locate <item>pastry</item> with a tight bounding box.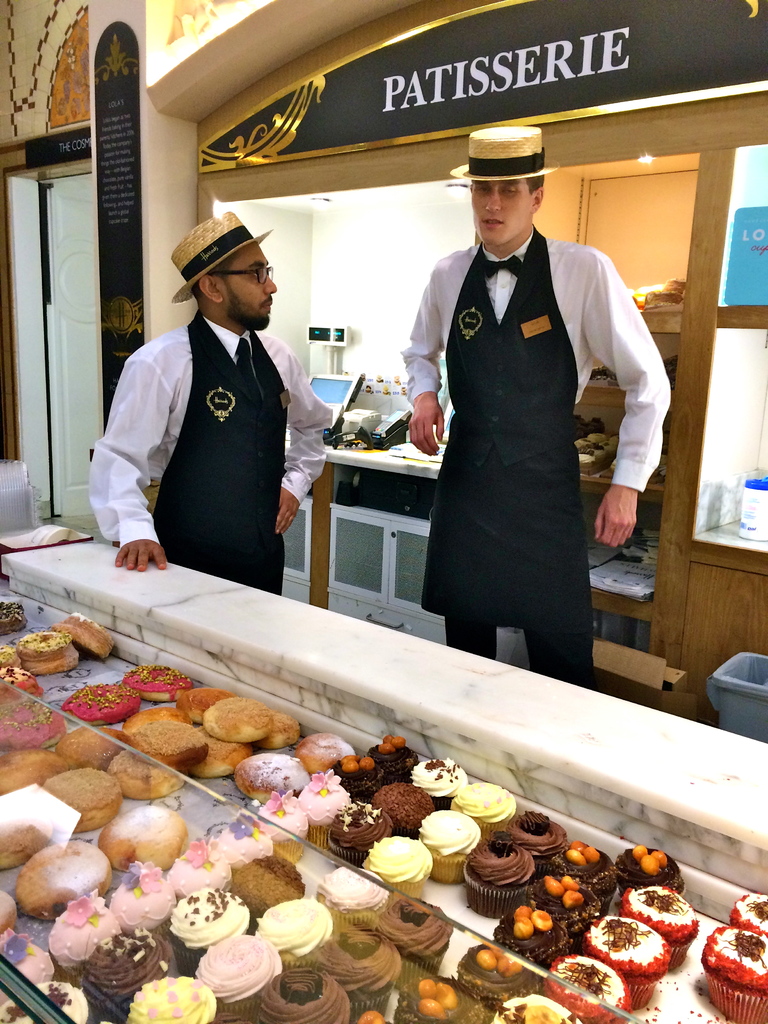
[x1=387, y1=980, x2=489, y2=1023].
